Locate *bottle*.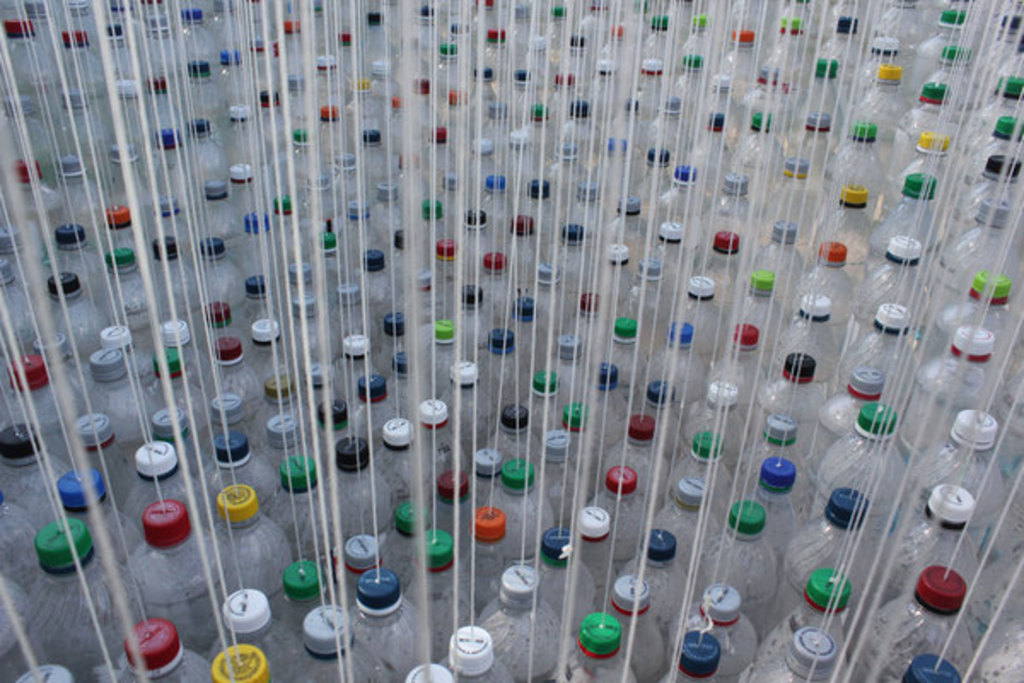
Bounding box: BBox(0, 420, 72, 538).
